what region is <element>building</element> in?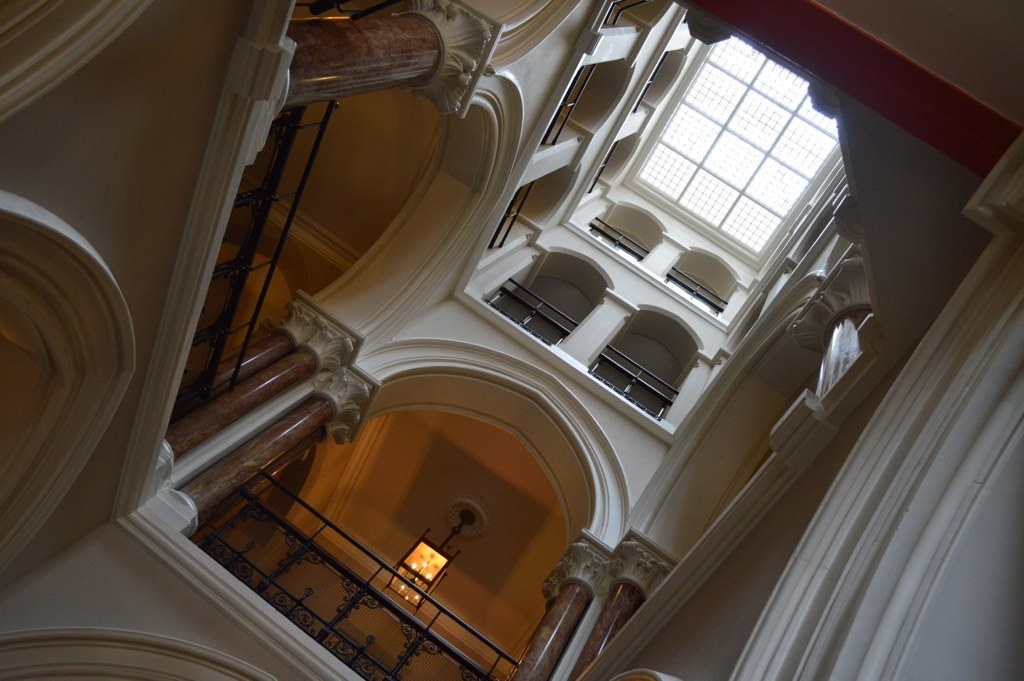
[x1=0, y1=0, x2=1023, y2=680].
